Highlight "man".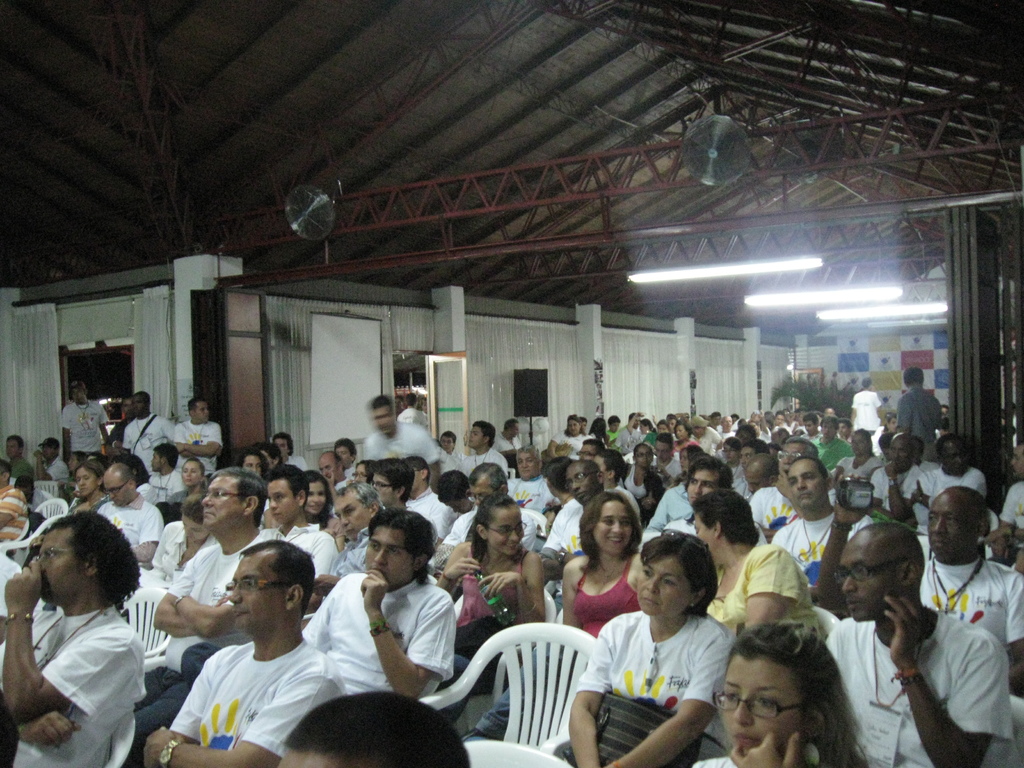
Highlighted region: locate(814, 415, 850, 465).
